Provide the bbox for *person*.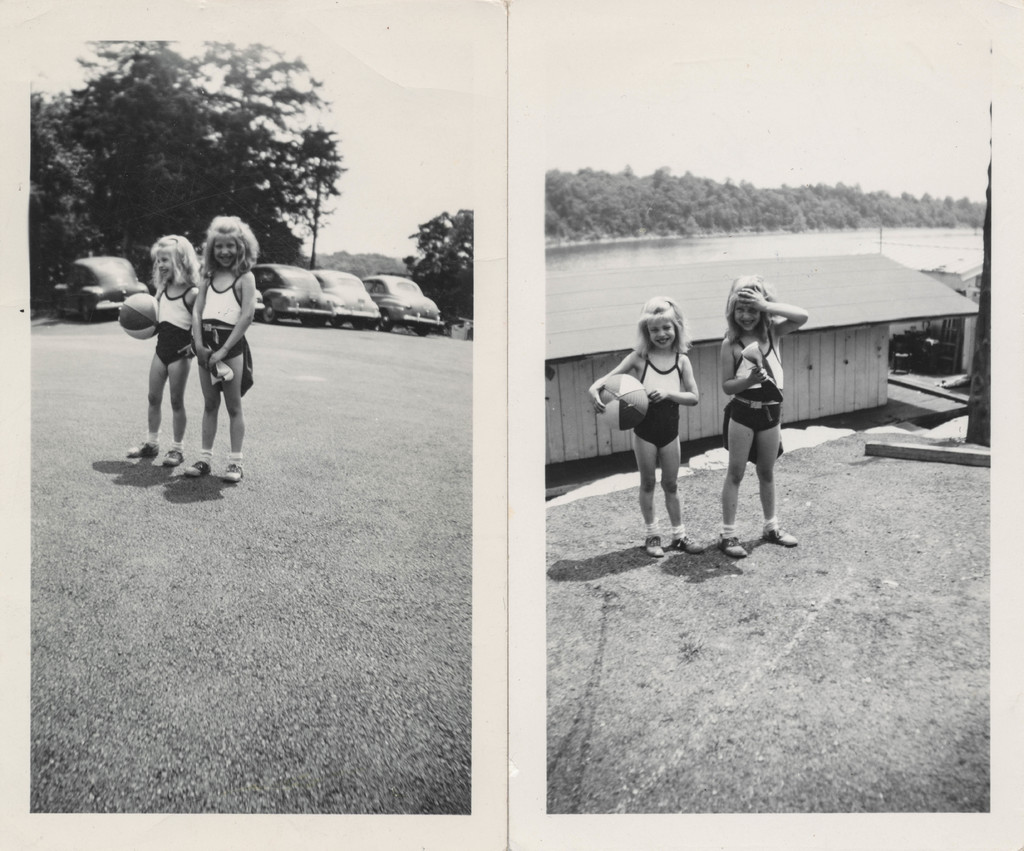
[left=185, top=217, right=258, bottom=487].
